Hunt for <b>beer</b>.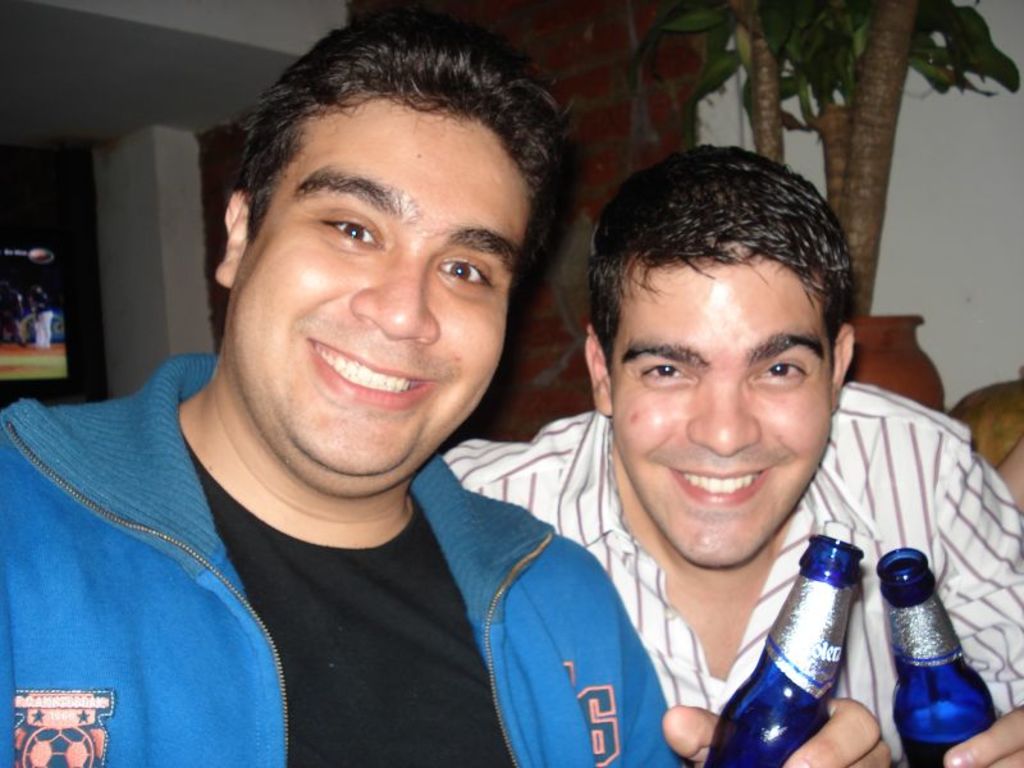
Hunted down at l=869, t=550, r=1002, b=767.
